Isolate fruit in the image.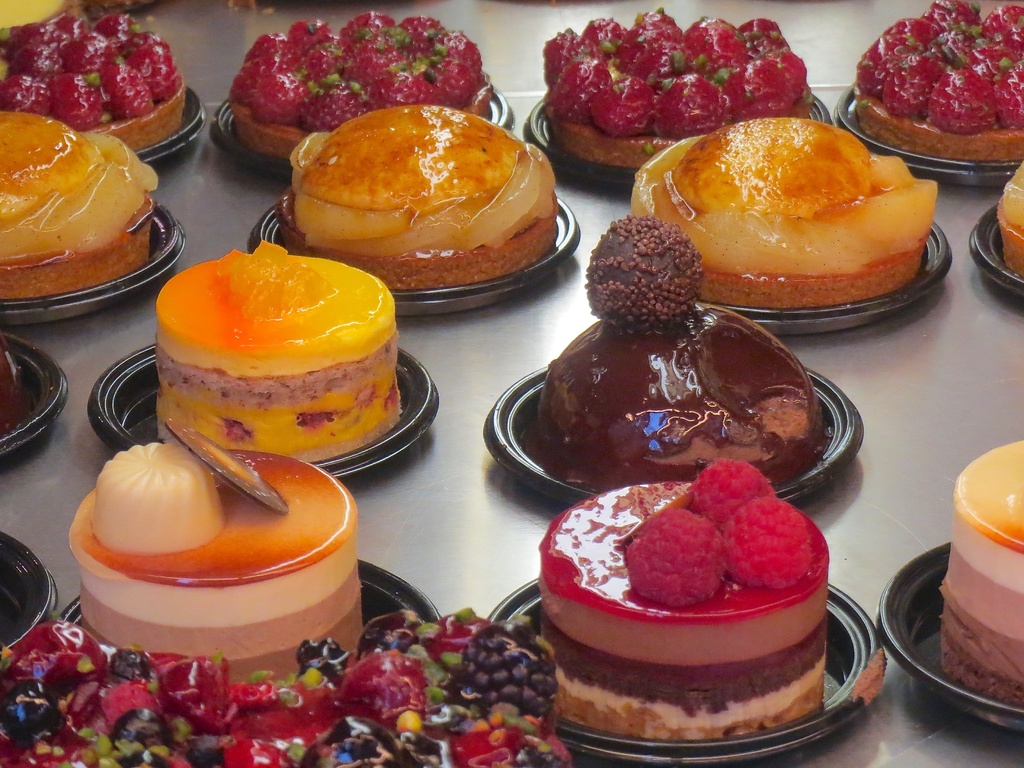
Isolated region: <region>630, 513, 735, 600</region>.
